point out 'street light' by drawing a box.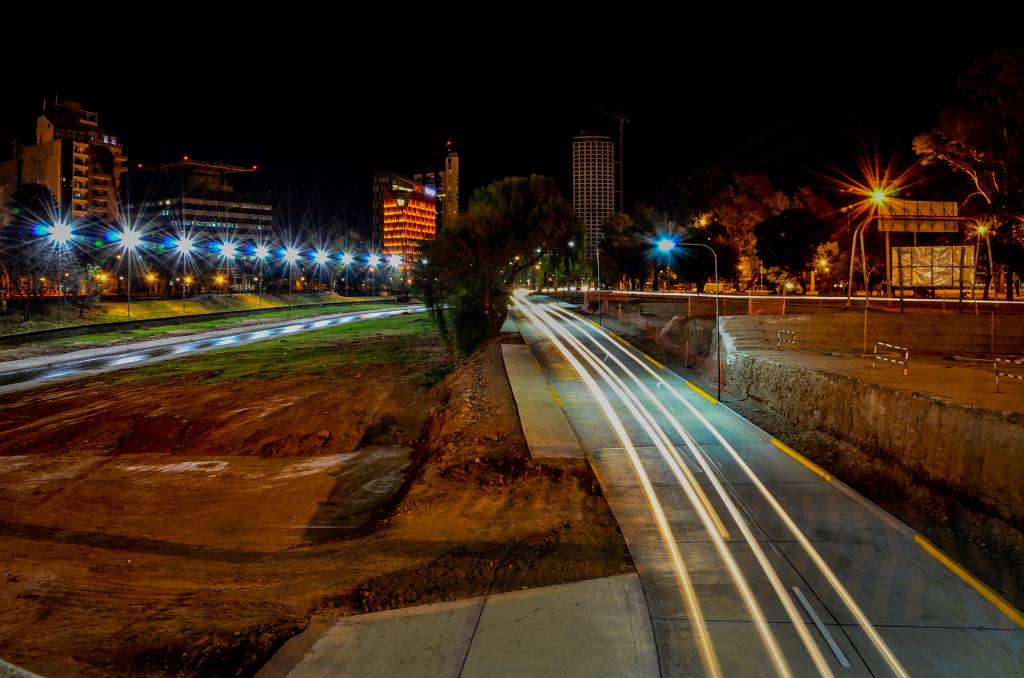
(252, 243, 270, 307).
